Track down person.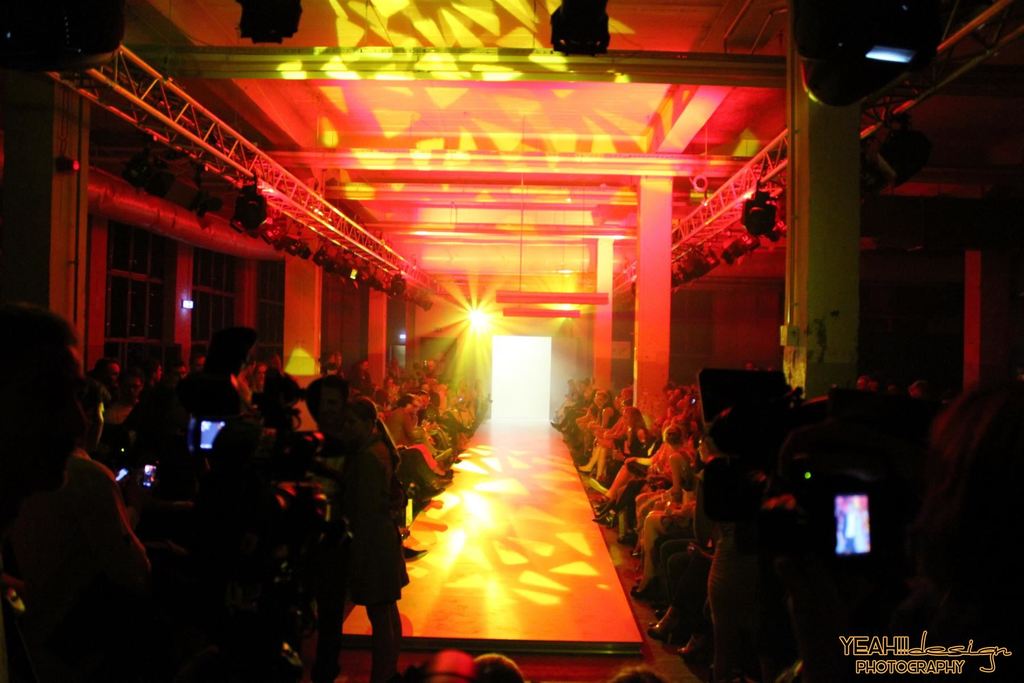
Tracked to [left=390, top=356, right=402, bottom=382].
